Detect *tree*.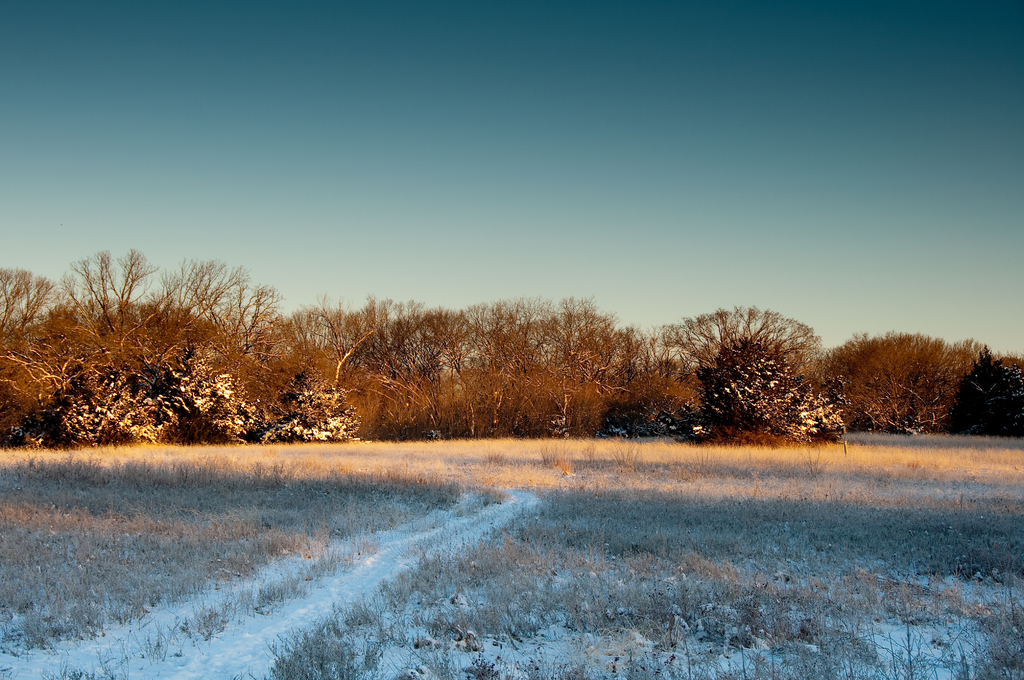
Detected at bbox=[815, 321, 1023, 443].
